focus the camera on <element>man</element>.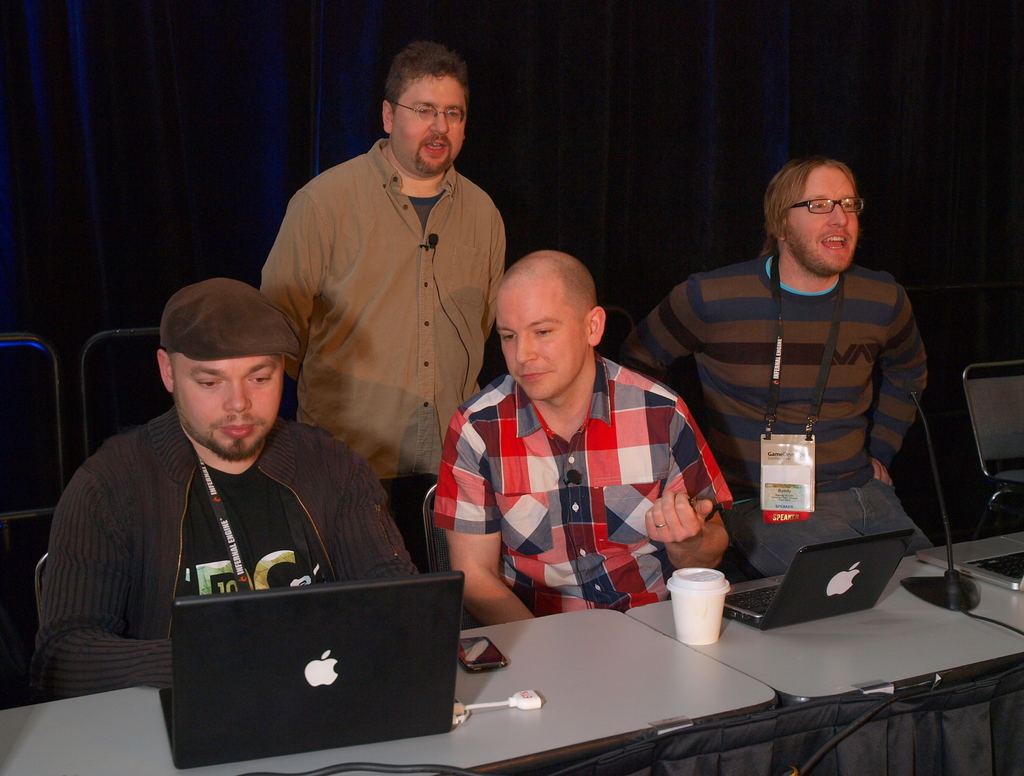
Focus region: left=253, top=42, right=511, bottom=569.
